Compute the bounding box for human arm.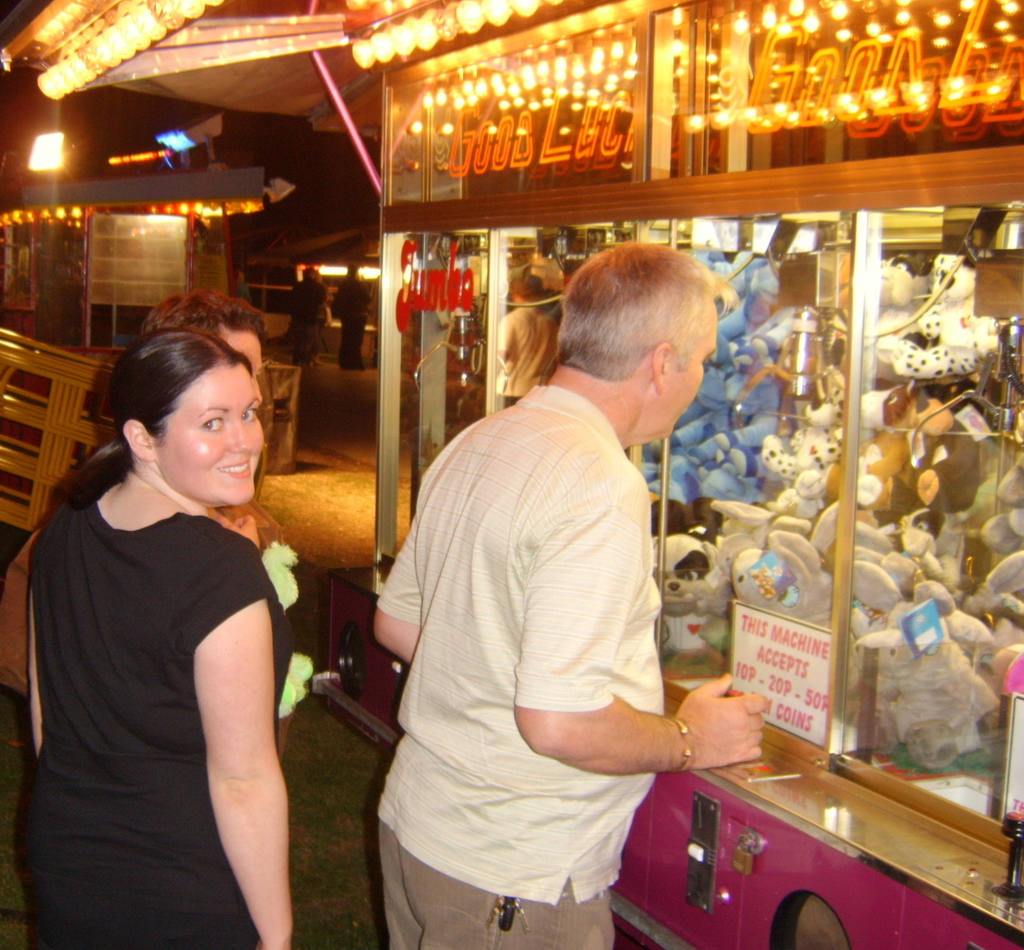
detection(349, 484, 432, 657).
